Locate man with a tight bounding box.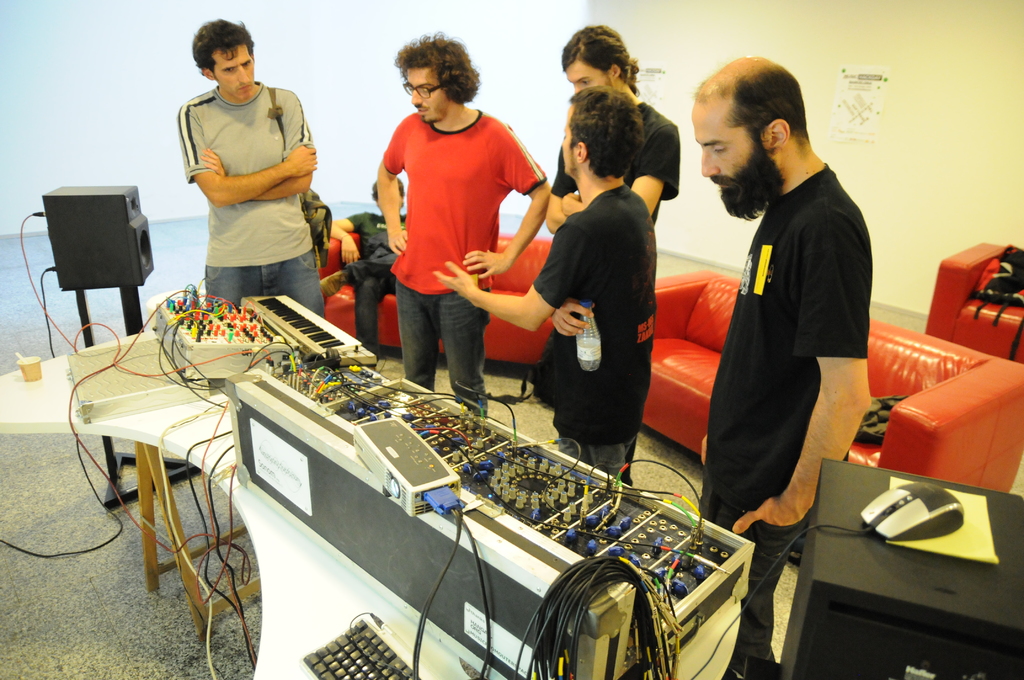
(x1=429, y1=93, x2=653, y2=487).
